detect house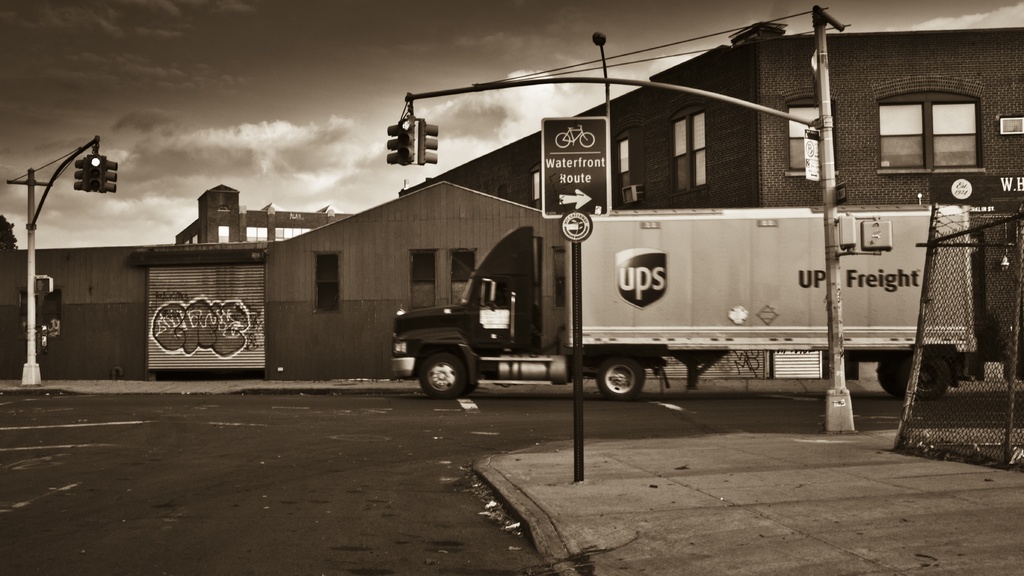
detection(420, 11, 1023, 367)
